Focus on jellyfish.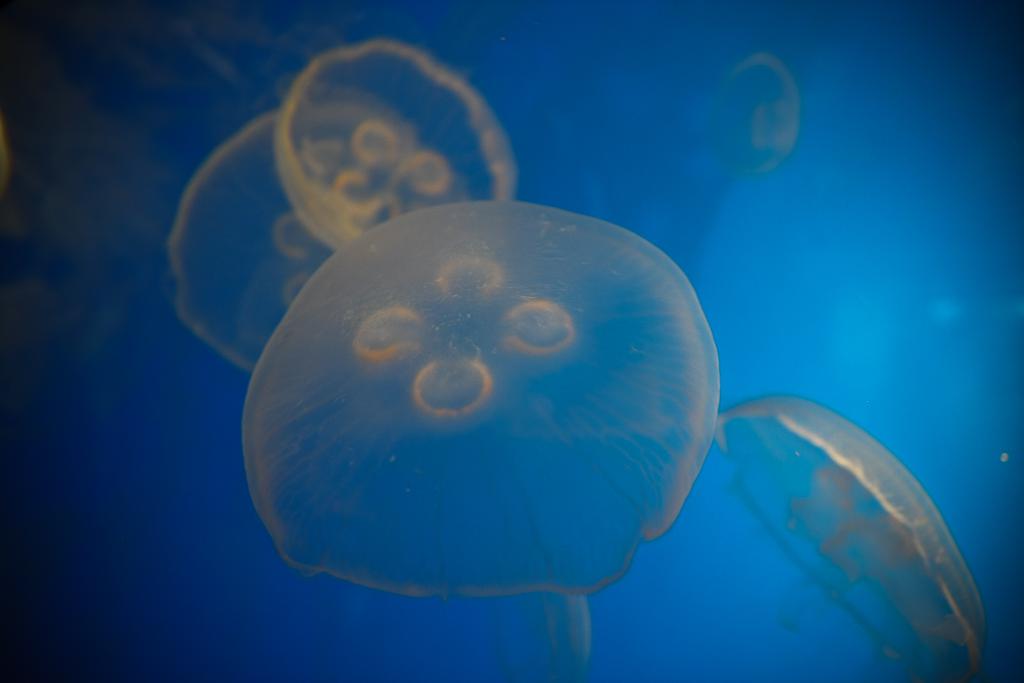
Focused at <region>721, 384, 989, 682</region>.
